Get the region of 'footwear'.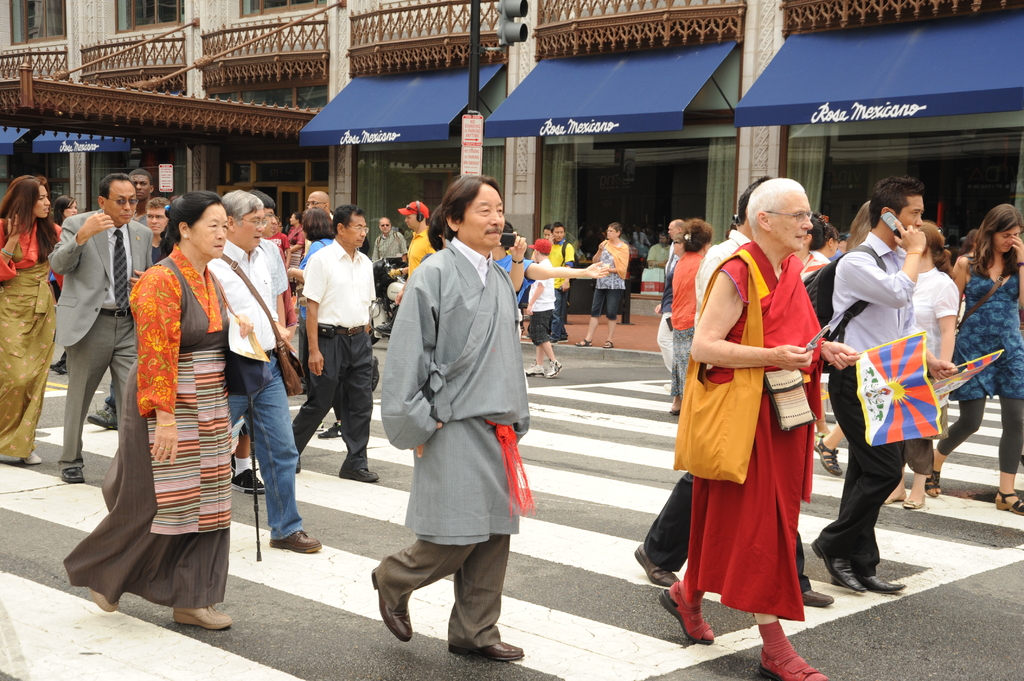
box(339, 461, 376, 482).
